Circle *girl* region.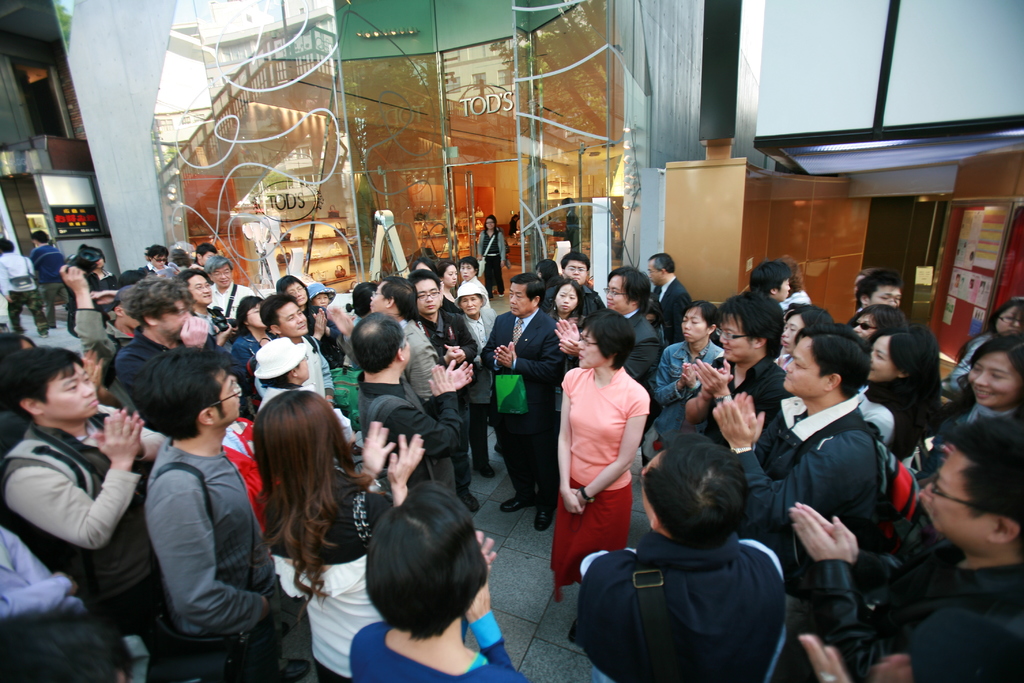
Region: rect(856, 330, 940, 444).
